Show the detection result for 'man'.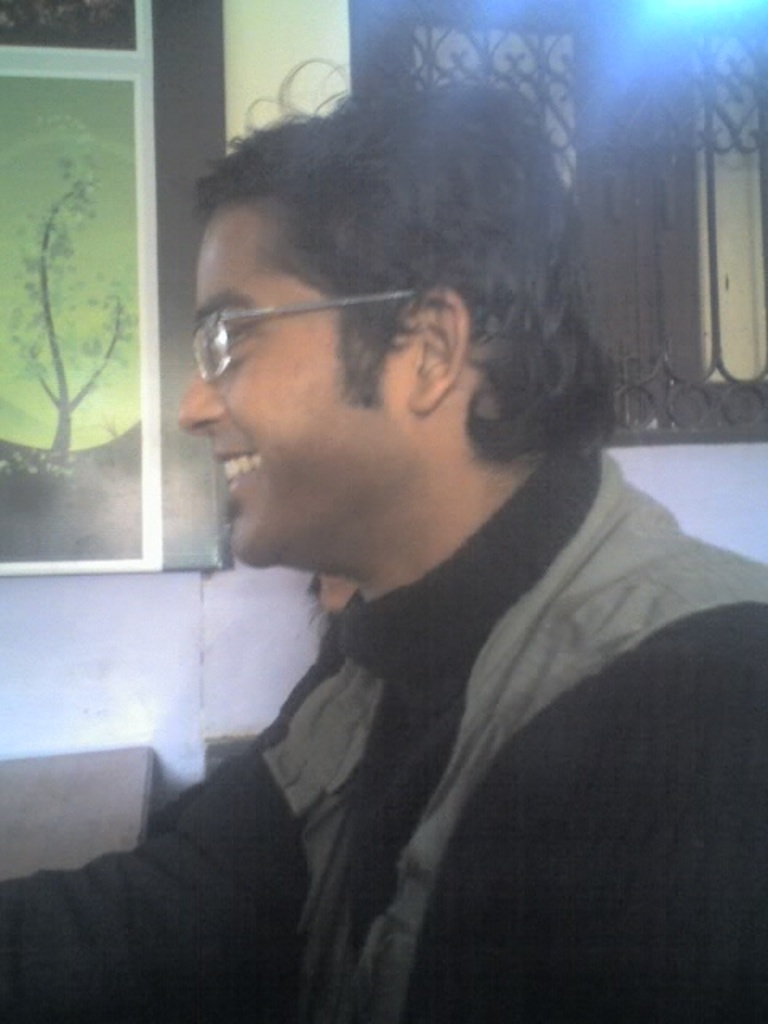
(x1=106, y1=90, x2=767, y2=1006).
